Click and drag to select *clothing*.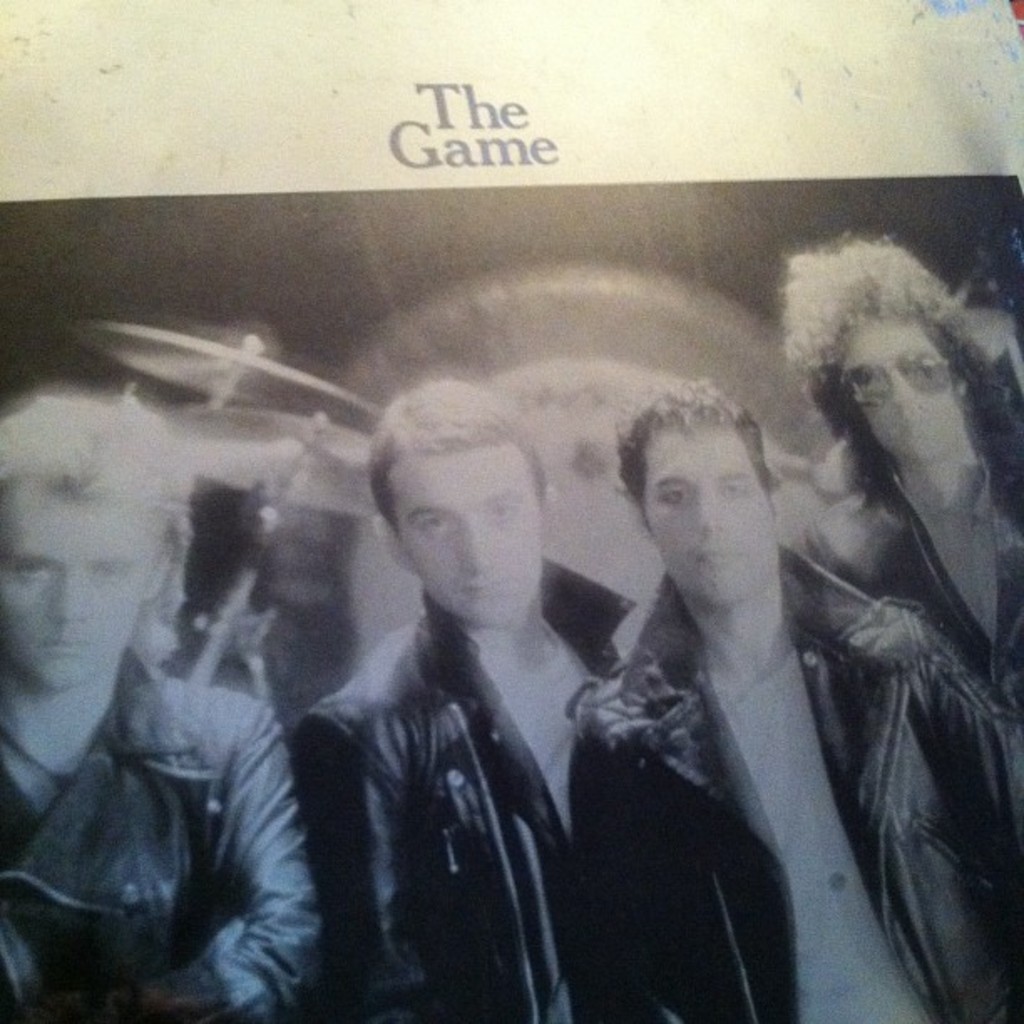
Selection: {"left": 0, "top": 644, "right": 318, "bottom": 1022}.
